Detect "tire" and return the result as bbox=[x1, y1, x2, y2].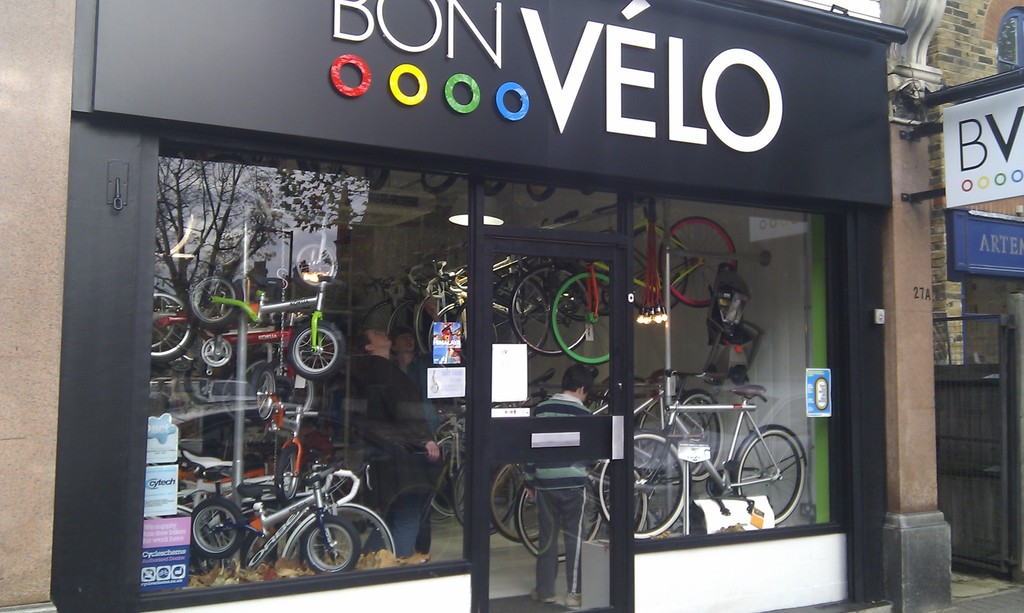
bbox=[489, 277, 552, 361].
